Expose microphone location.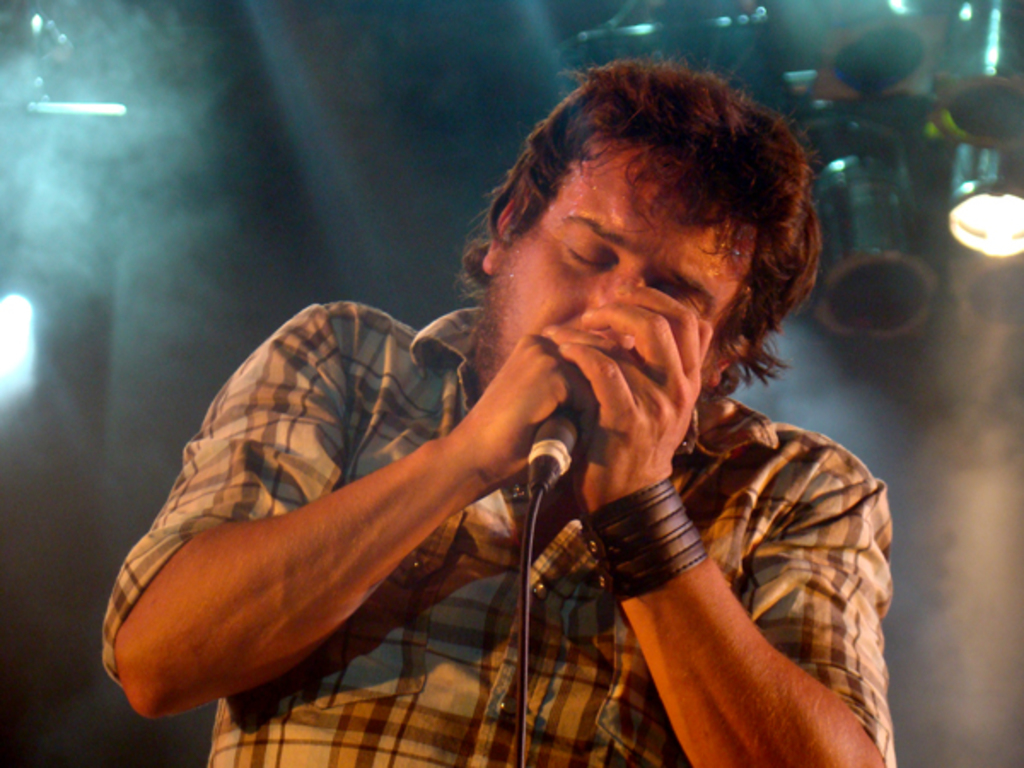
Exposed at box=[531, 403, 580, 457].
